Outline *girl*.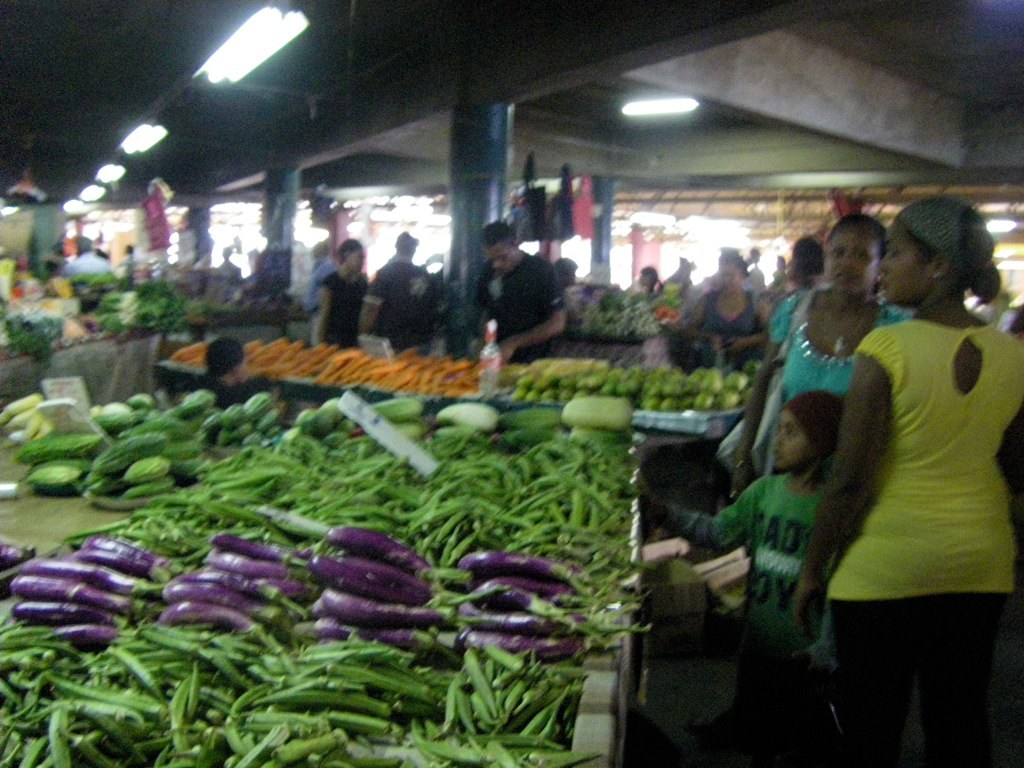
Outline: (789,200,1016,766).
